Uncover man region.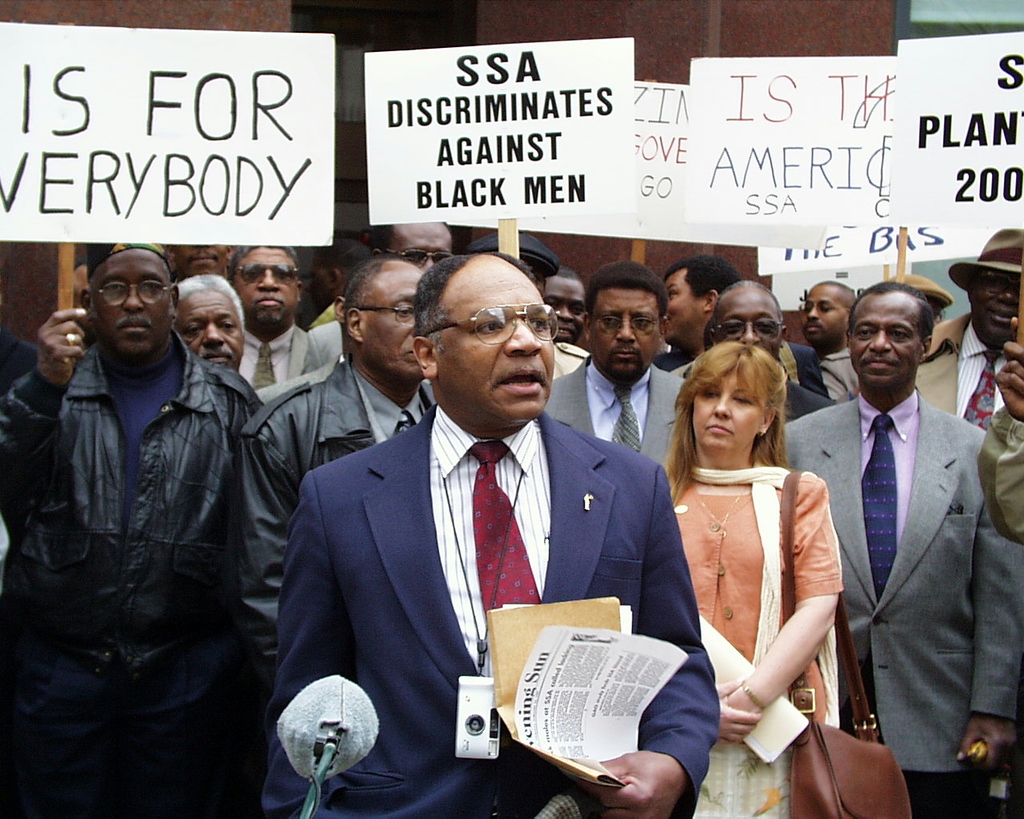
Uncovered: 912:227:1023:434.
